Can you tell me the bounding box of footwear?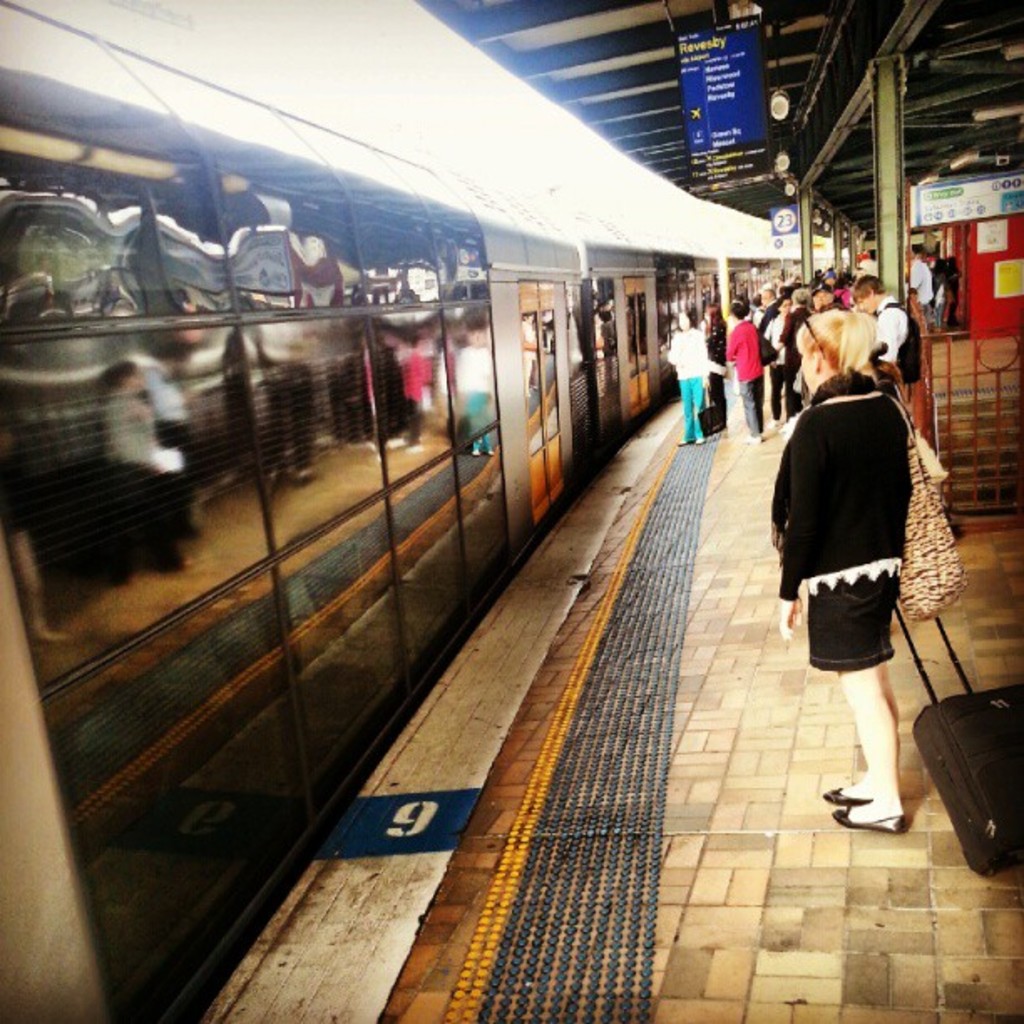
locate(763, 415, 780, 428).
